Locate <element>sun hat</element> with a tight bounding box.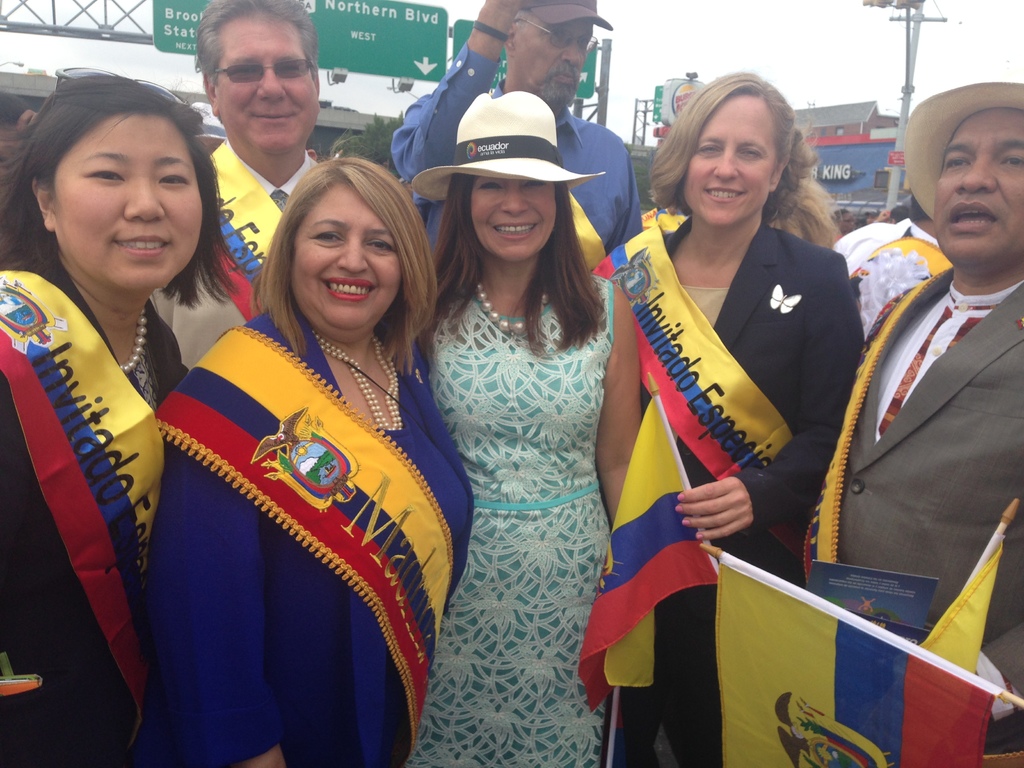
bbox(507, 0, 611, 35).
